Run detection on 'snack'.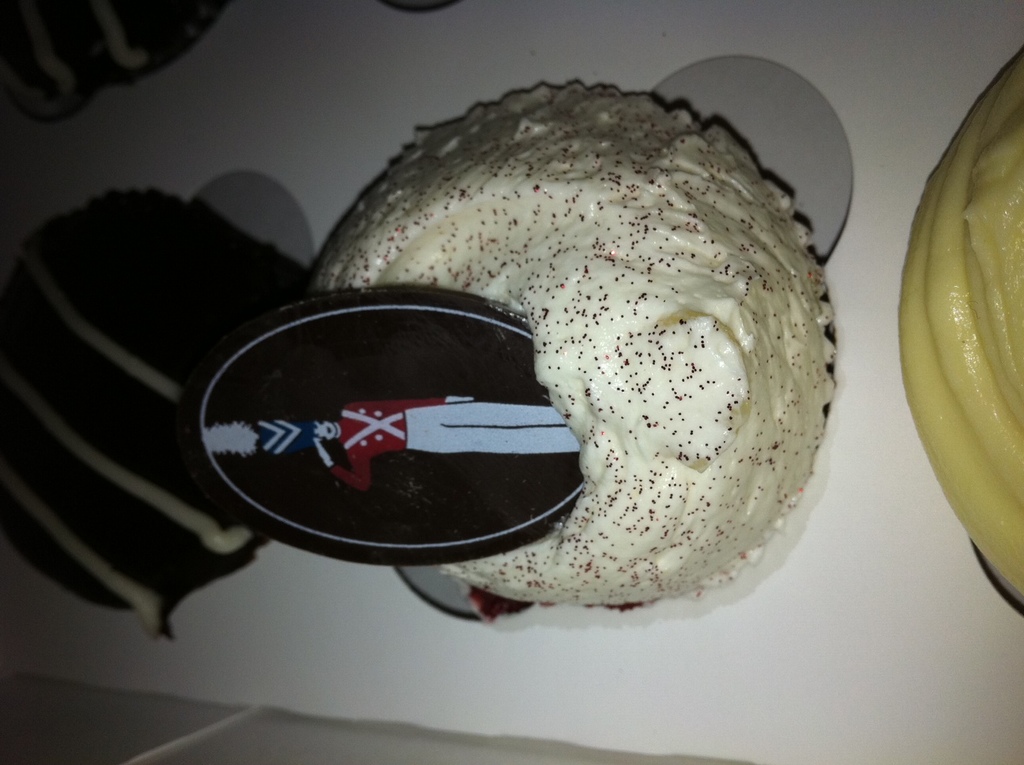
Result: (x1=163, y1=59, x2=860, y2=664).
